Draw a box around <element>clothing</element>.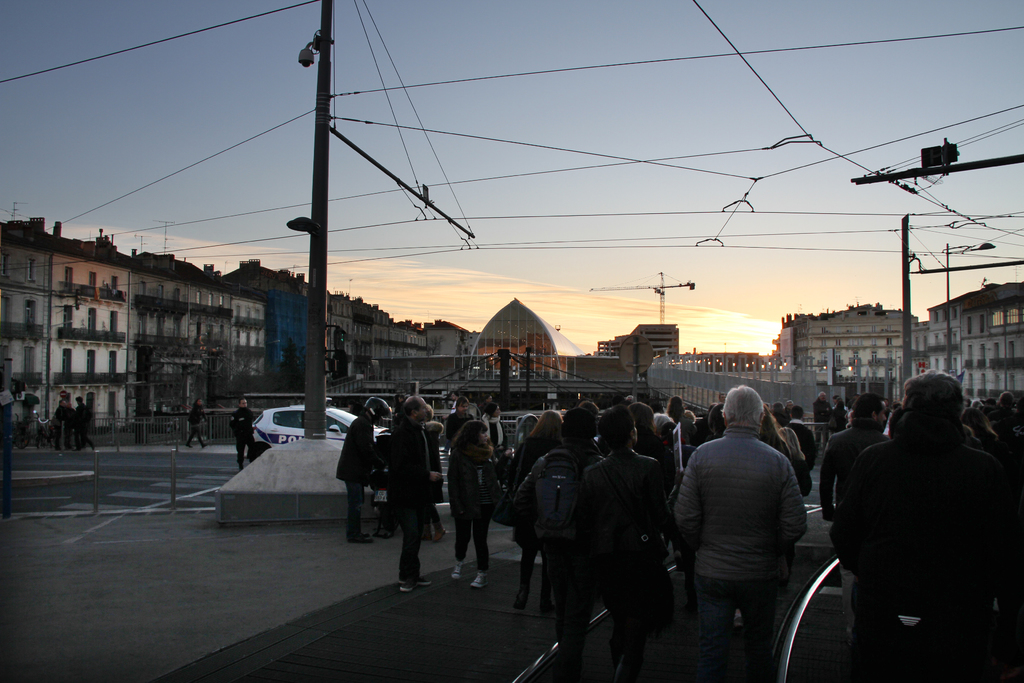
<region>678, 420, 808, 680</region>.
